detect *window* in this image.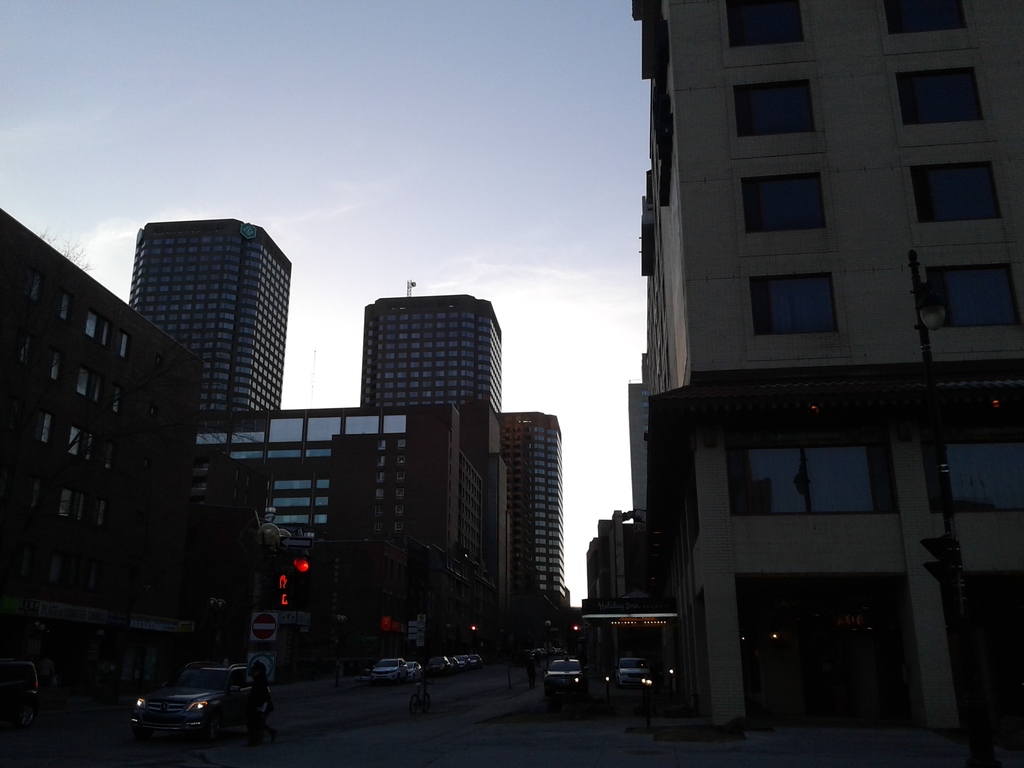
Detection: (left=33, top=273, right=42, bottom=301).
